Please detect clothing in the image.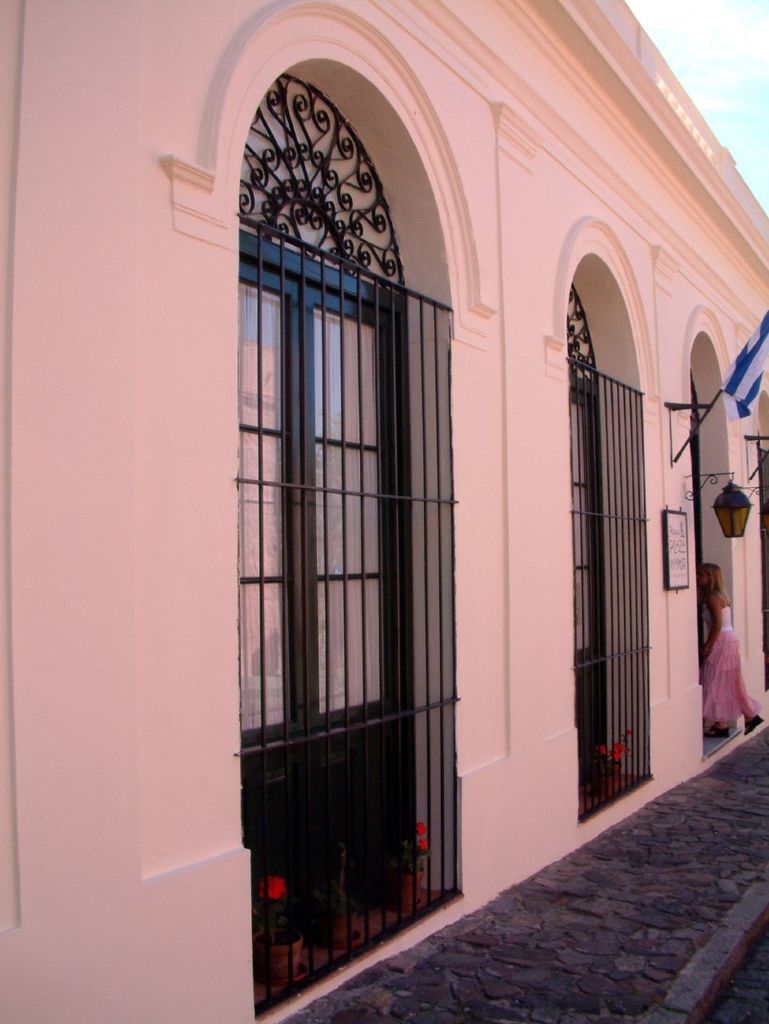
box(697, 602, 763, 726).
